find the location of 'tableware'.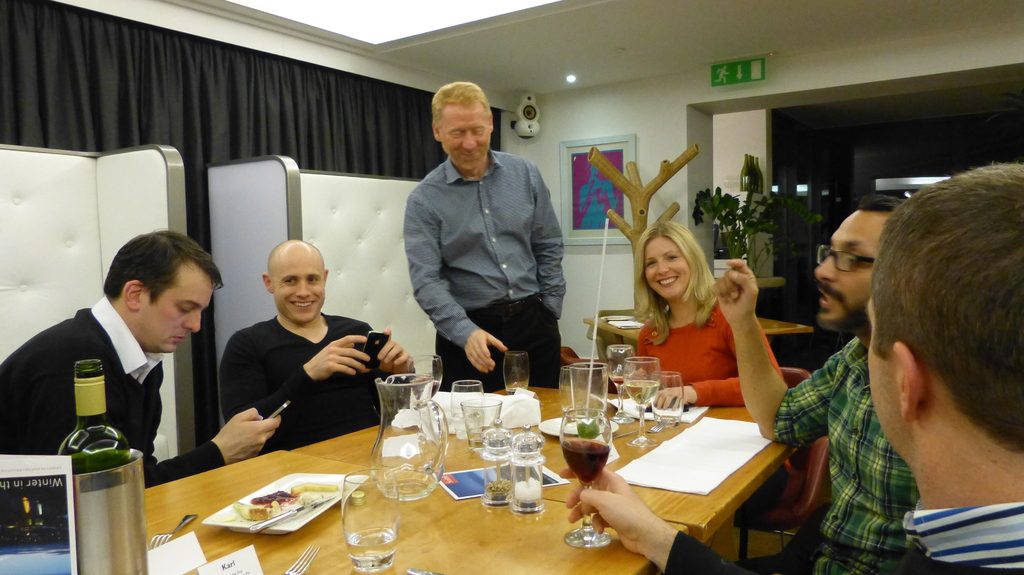
Location: 504:350:529:395.
